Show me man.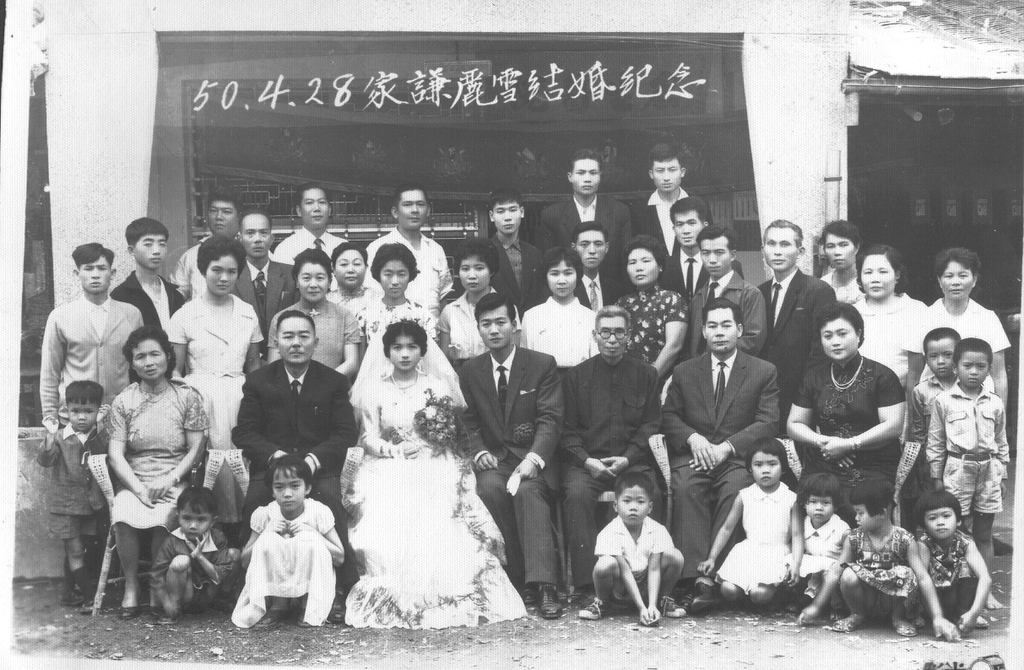
man is here: l=369, t=181, r=456, b=323.
